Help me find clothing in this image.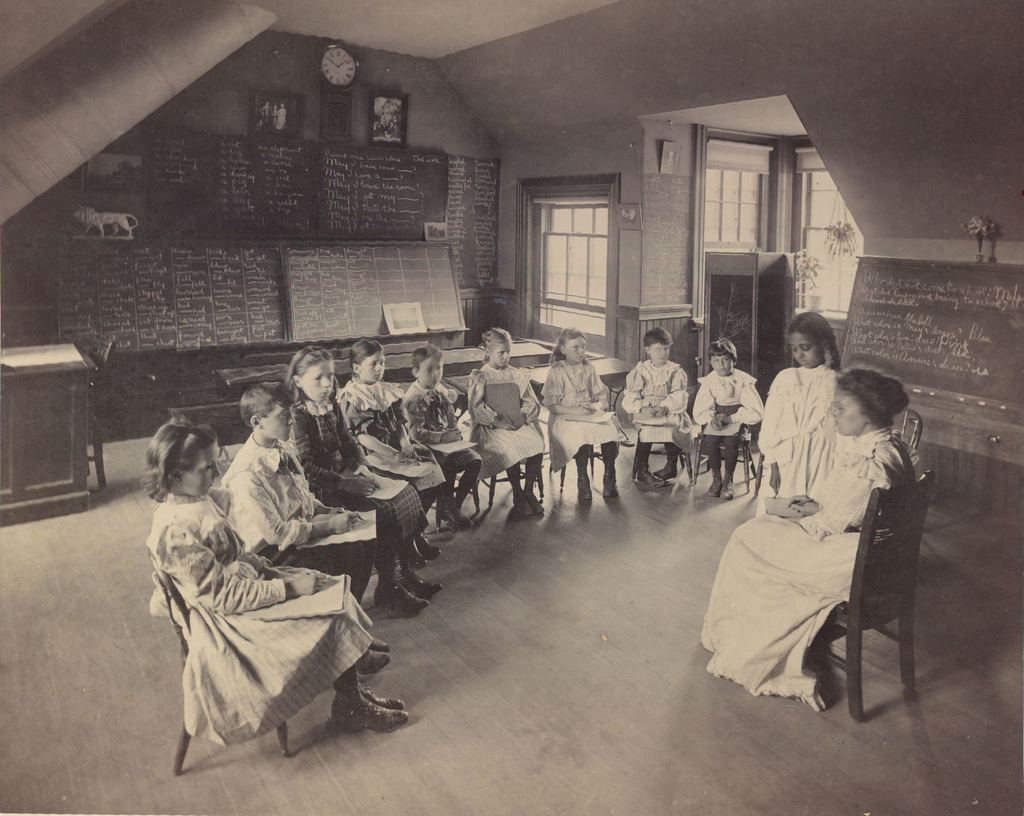
Found it: bbox=(741, 360, 860, 511).
